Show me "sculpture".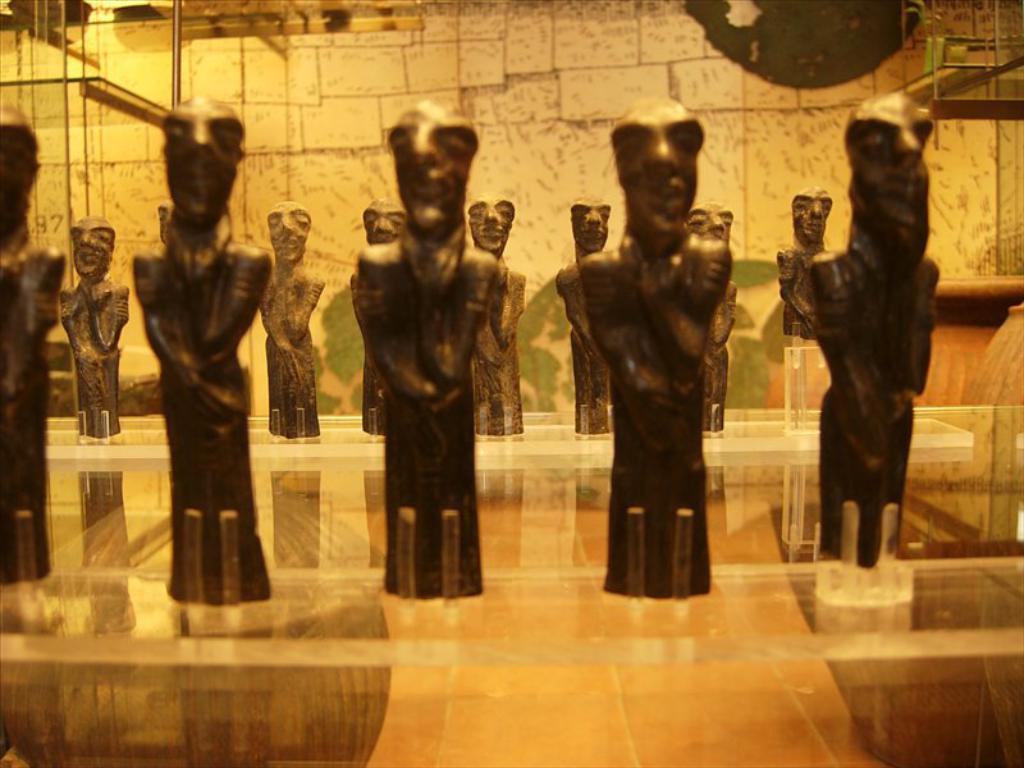
"sculpture" is here: (x1=449, y1=188, x2=539, y2=429).
